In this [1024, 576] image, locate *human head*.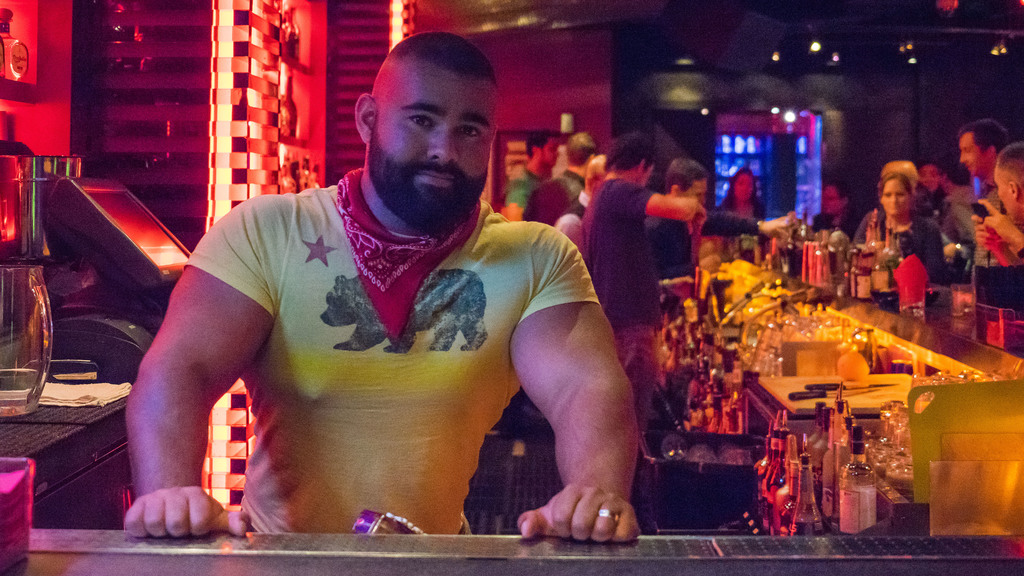
Bounding box: x1=919, y1=167, x2=942, y2=193.
